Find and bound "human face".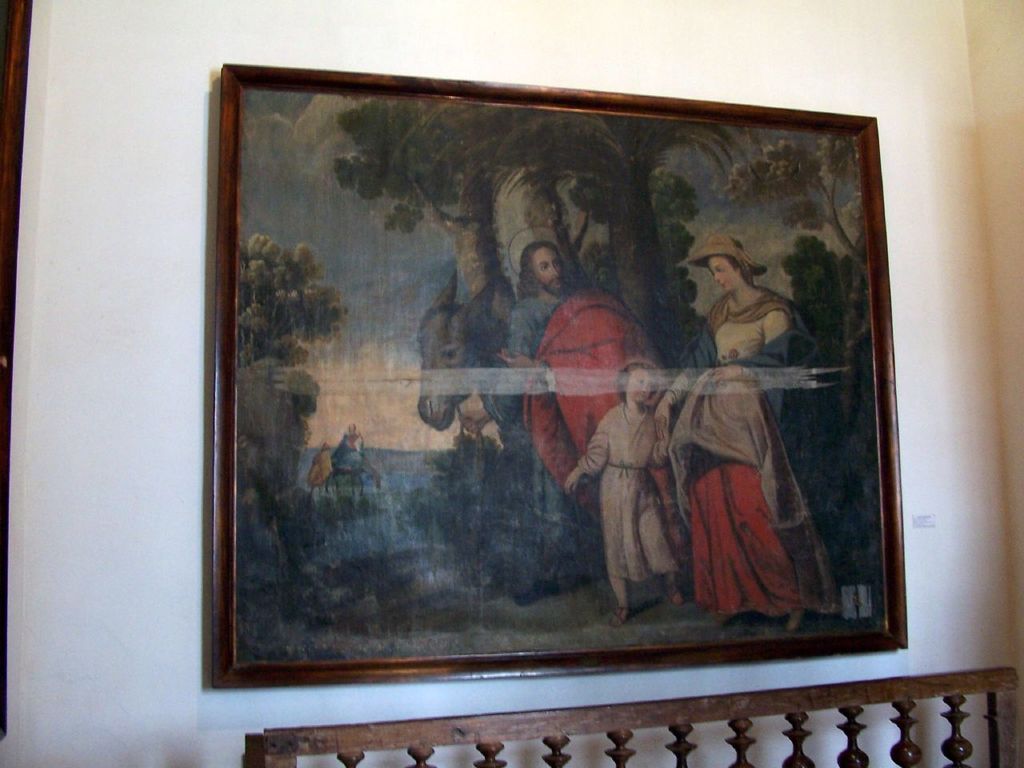
Bound: (711, 258, 739, 294).
